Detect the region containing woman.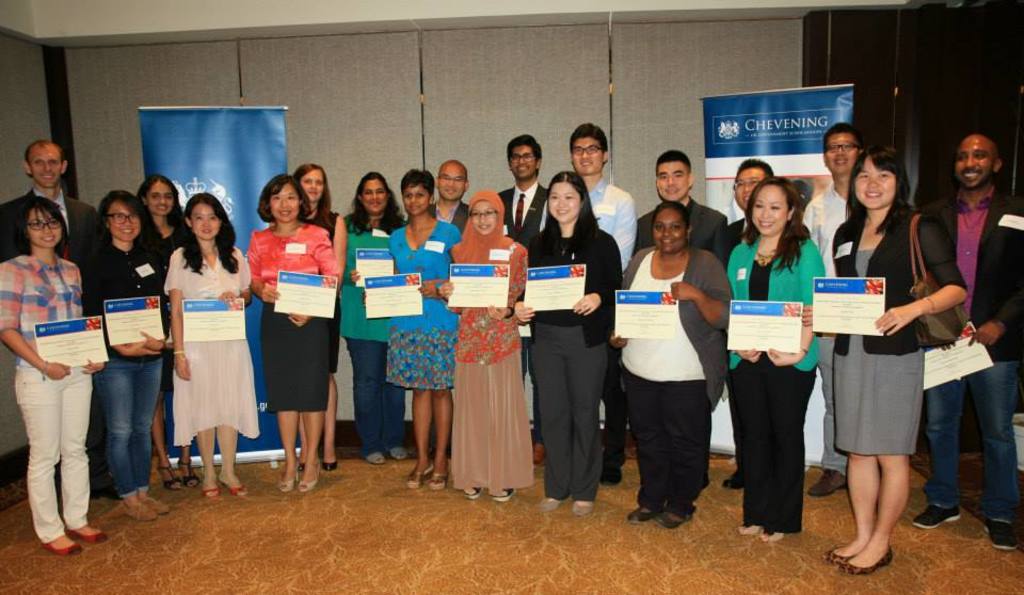
box=[604, 204, 741, 521].
